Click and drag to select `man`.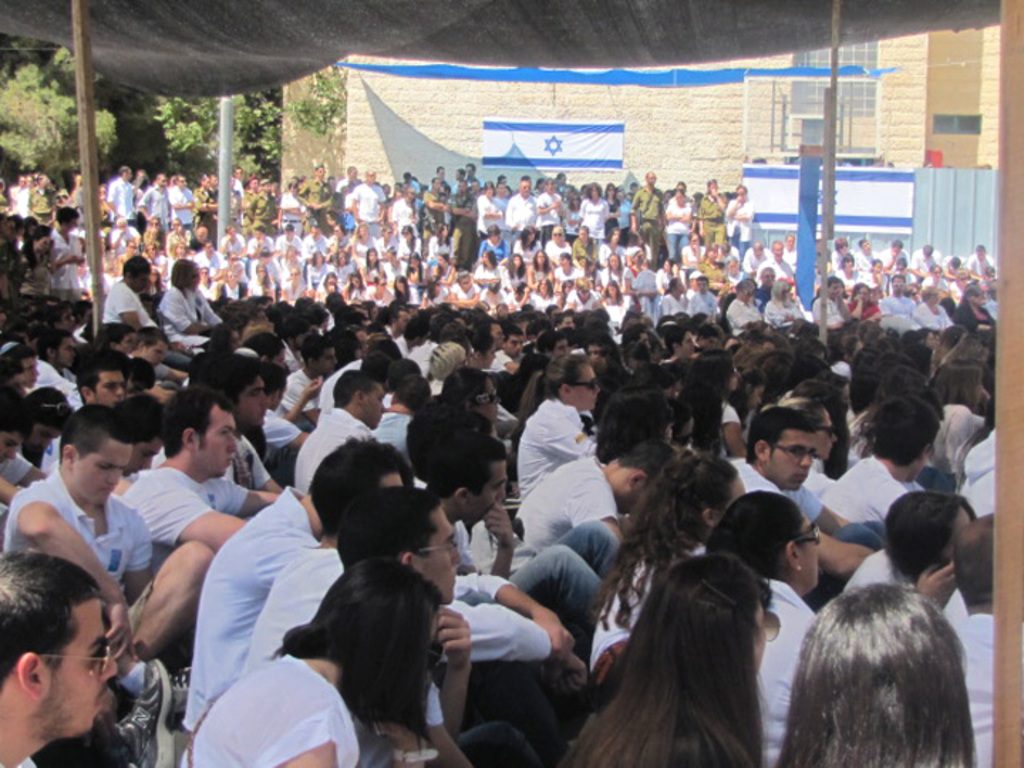
Selection: locate(331, 484, 546, 767).
